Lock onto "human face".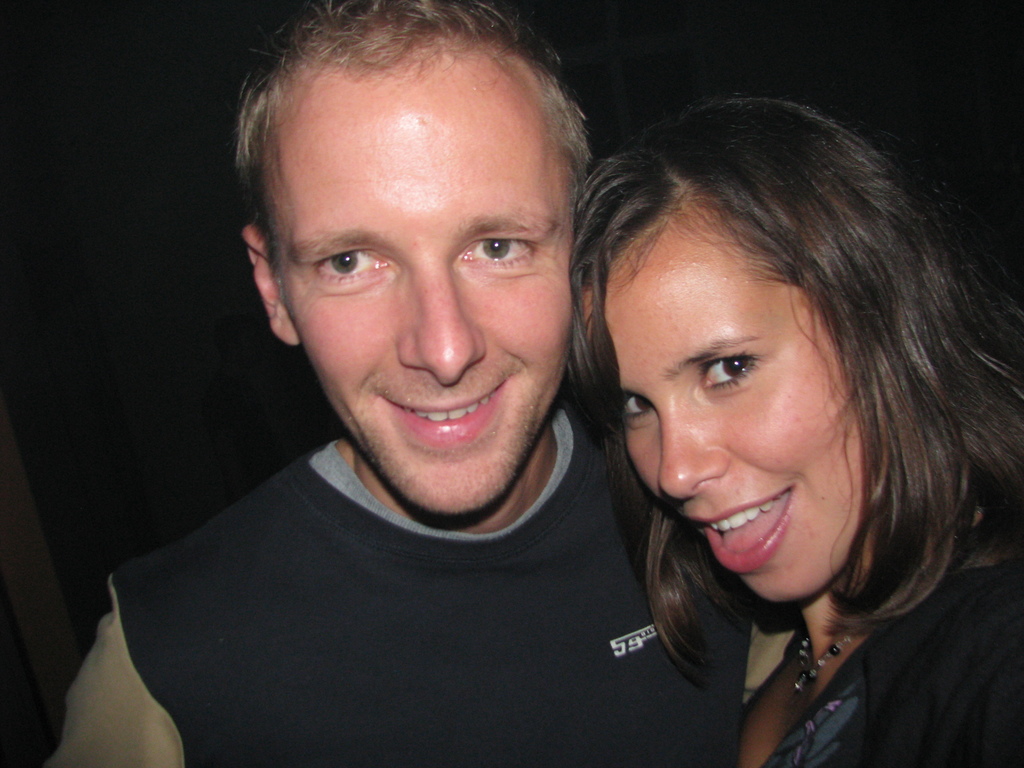
Locked: Rect(266, 47, 578, 517).
